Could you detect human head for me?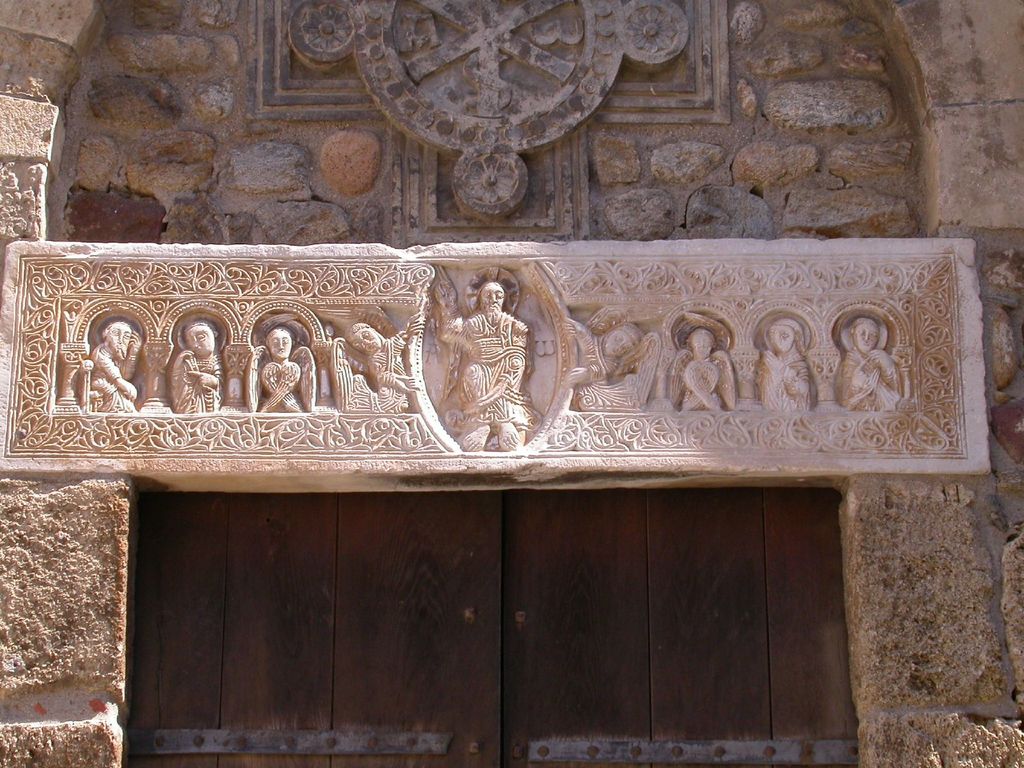
Detection result: [181, 315, 212, 357].
